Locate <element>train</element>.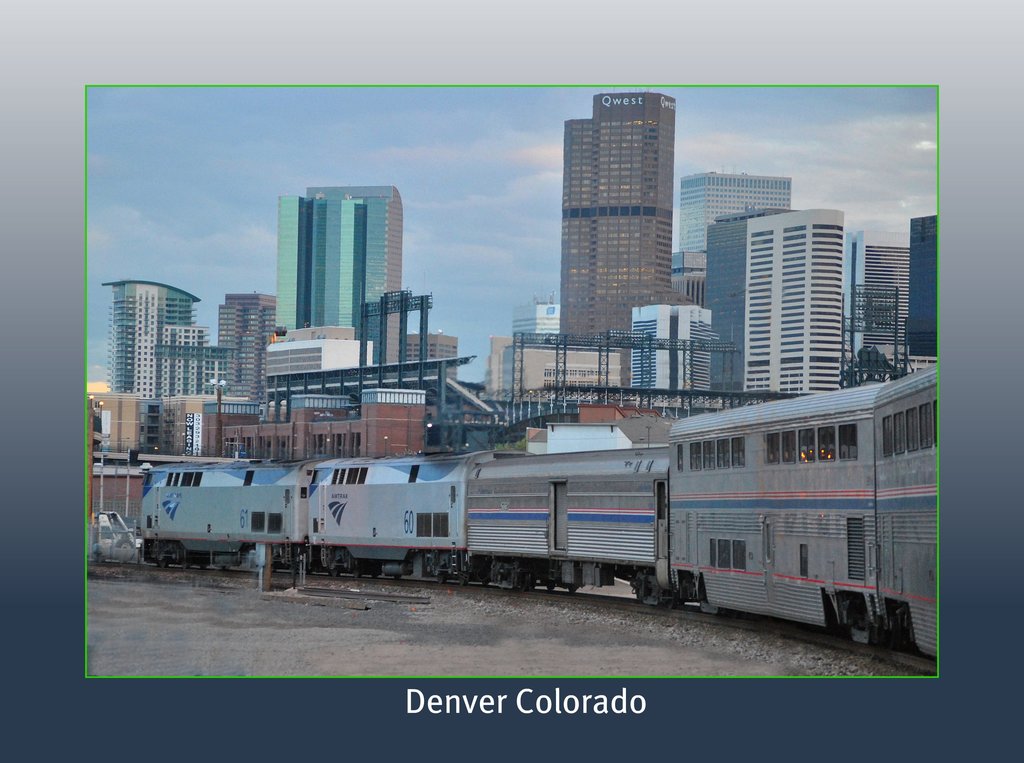
Bounding box: x1=131 y1=362 x2=943 y2=659.
